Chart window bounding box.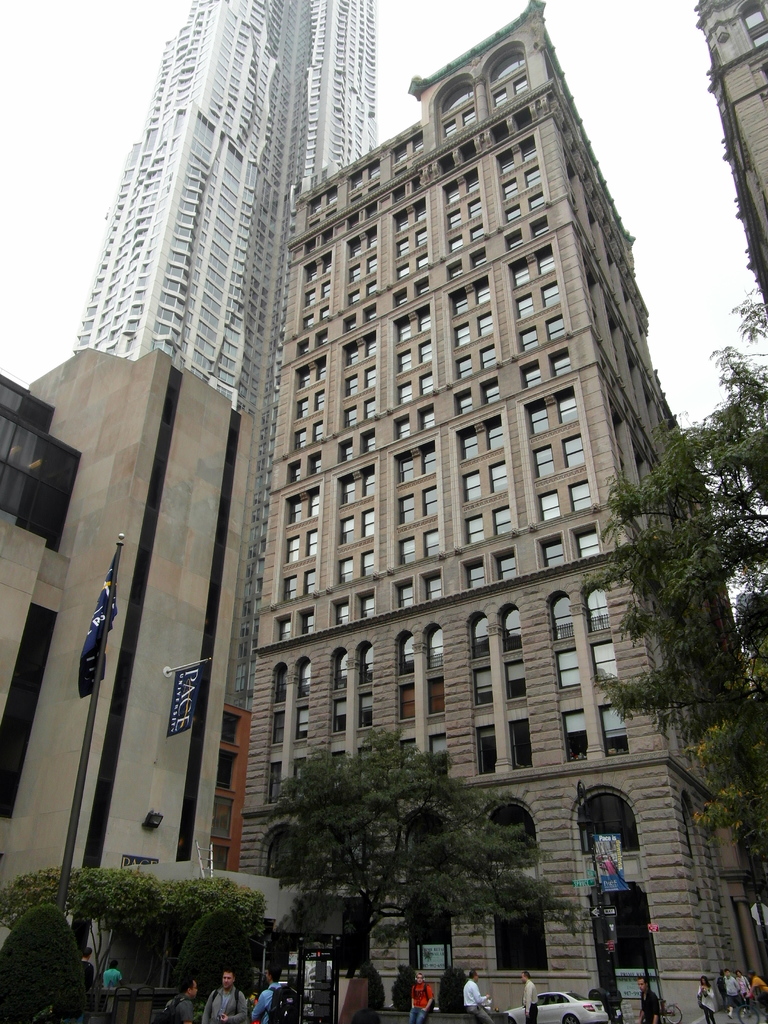
Charted: select_region(415, 206, 428, 225).
